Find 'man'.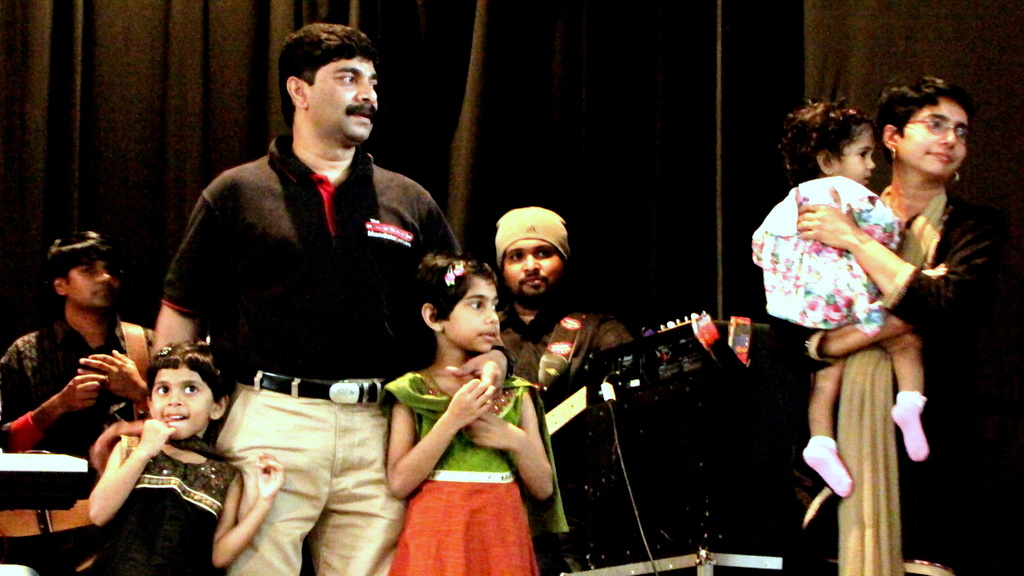
locate(0, 230, 164, 575).
